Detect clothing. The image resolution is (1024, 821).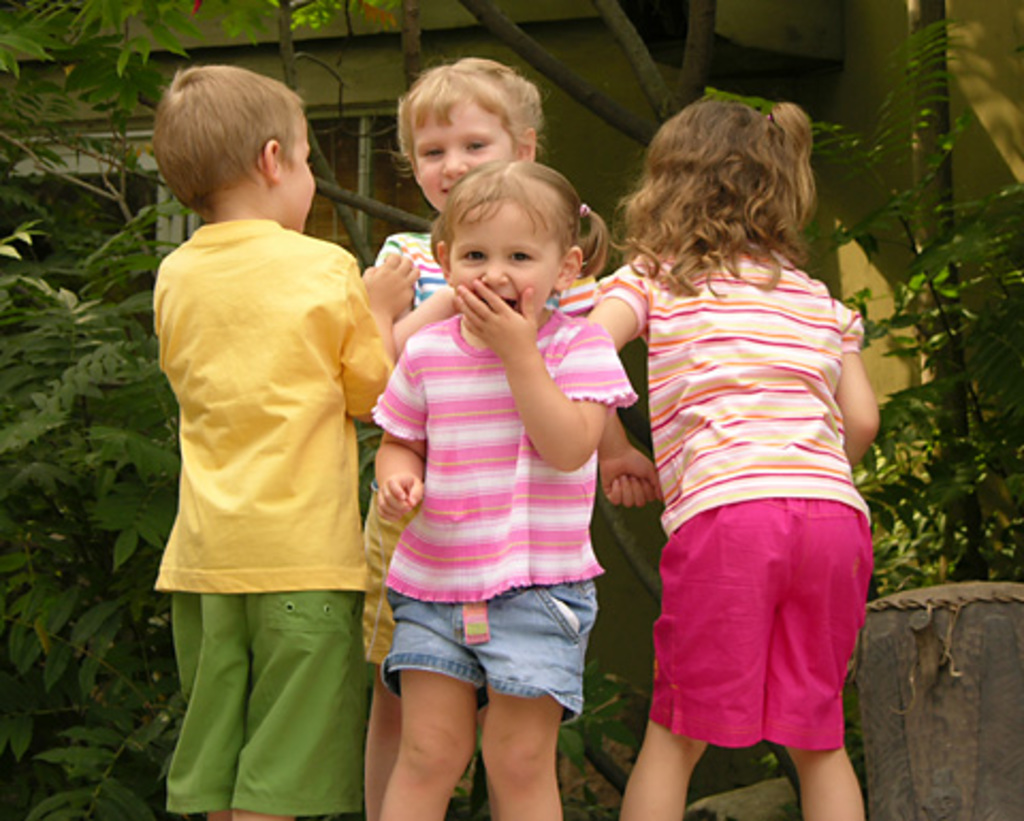
pyautogui.locateOnScreen(160, 222, 373, 595).
